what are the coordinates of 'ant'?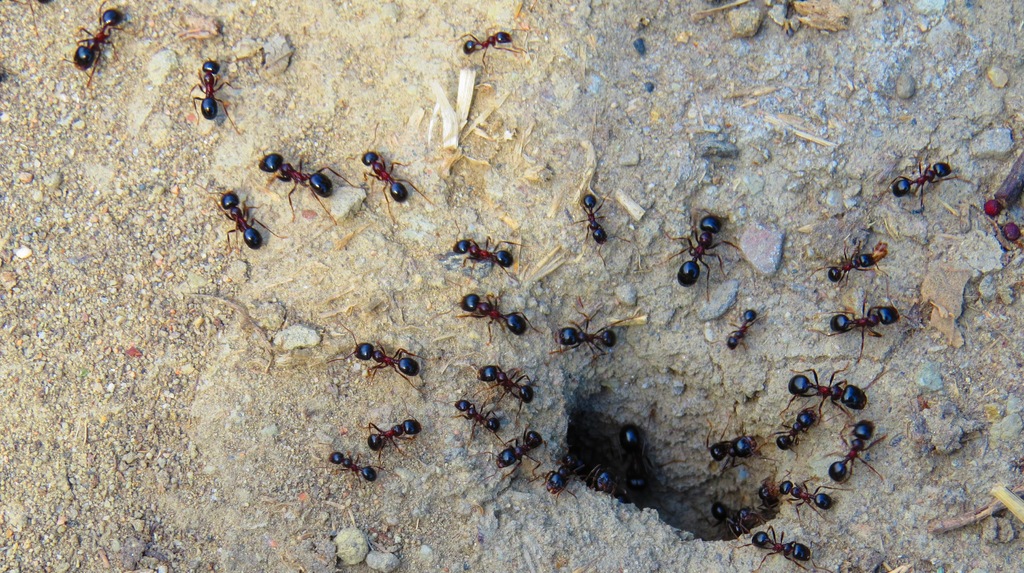
region(474, 349, 538, 416).
